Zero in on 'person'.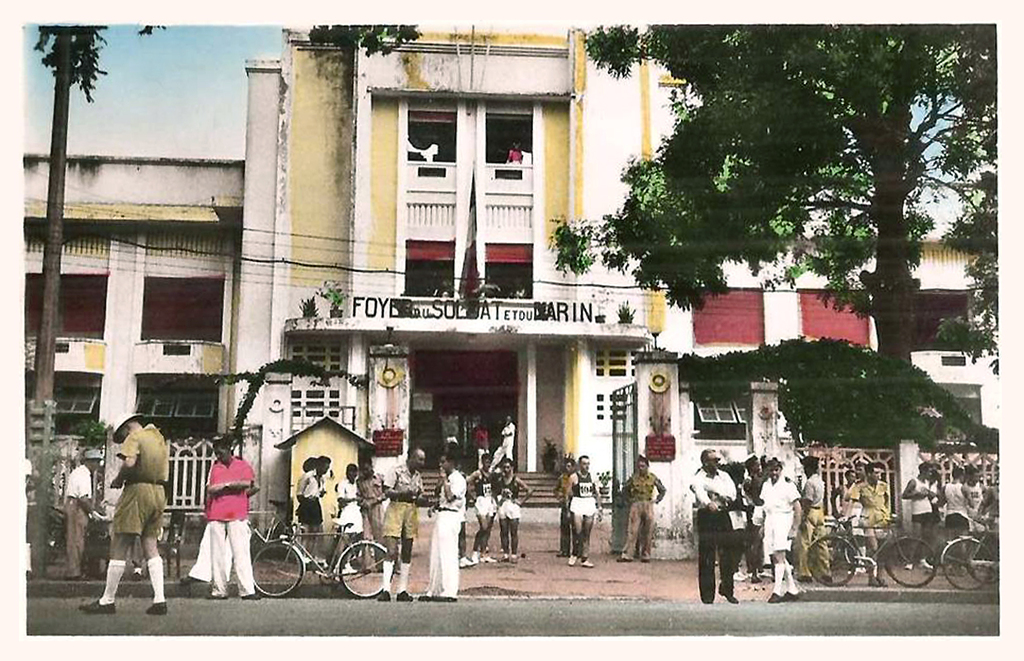
Zeroed in: (501,136,529,164).
